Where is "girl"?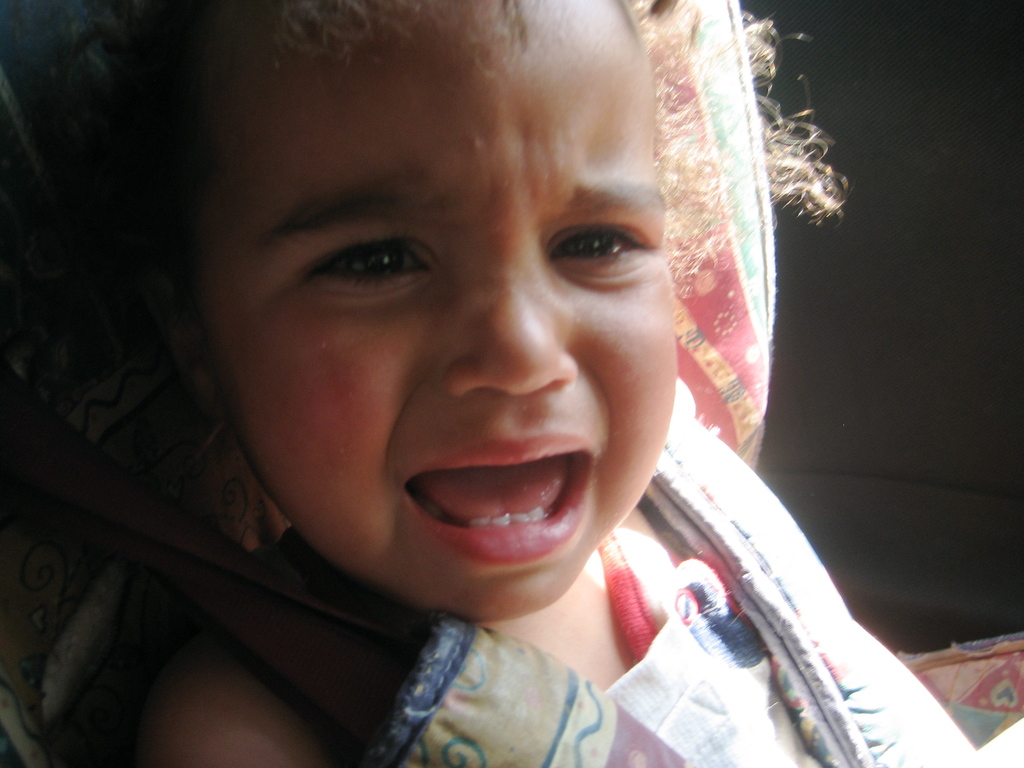
region(0, 1, 980, 767).
